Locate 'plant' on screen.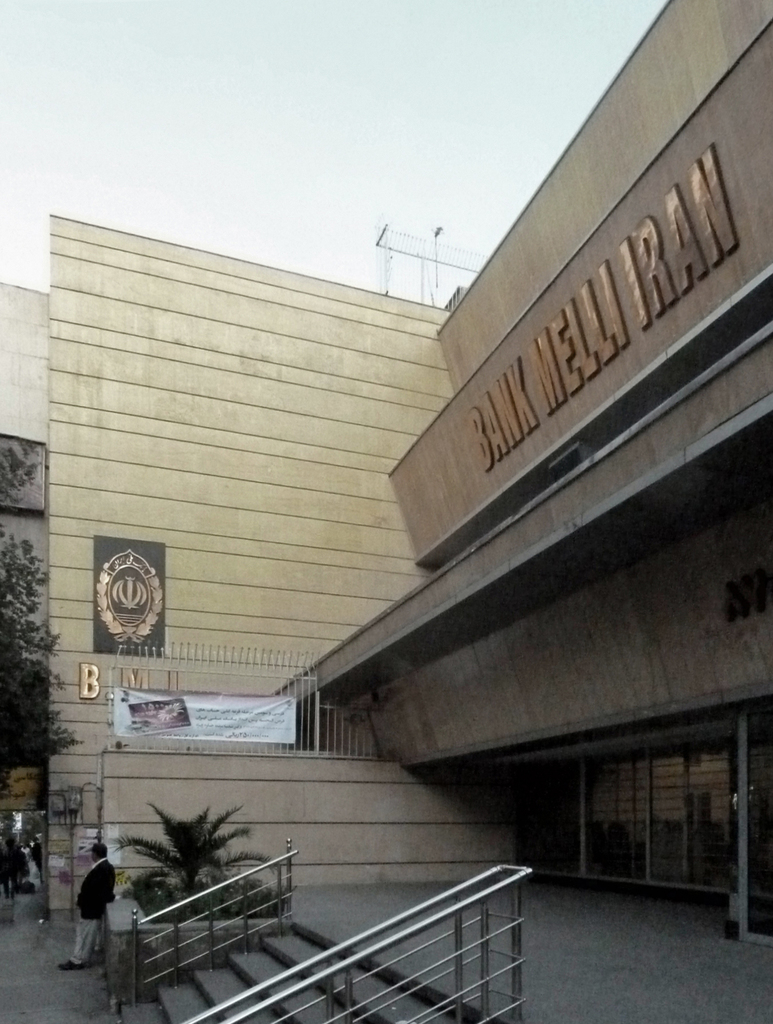
On screen at crop(95, 786, 282, 926).
